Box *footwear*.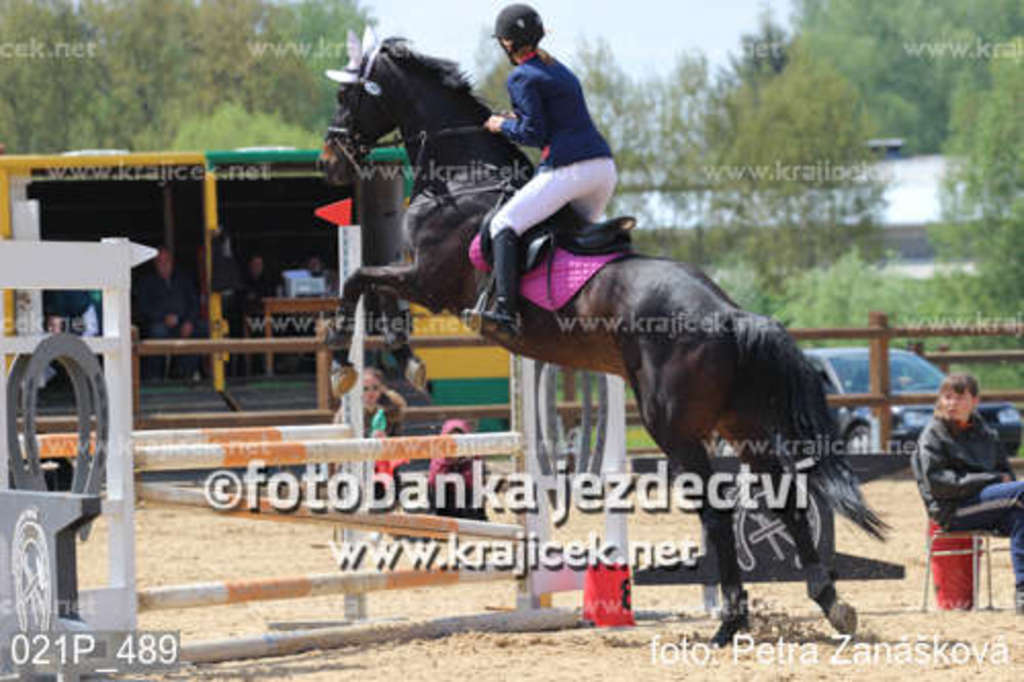
l=461, t=301, r=516, b=352.
